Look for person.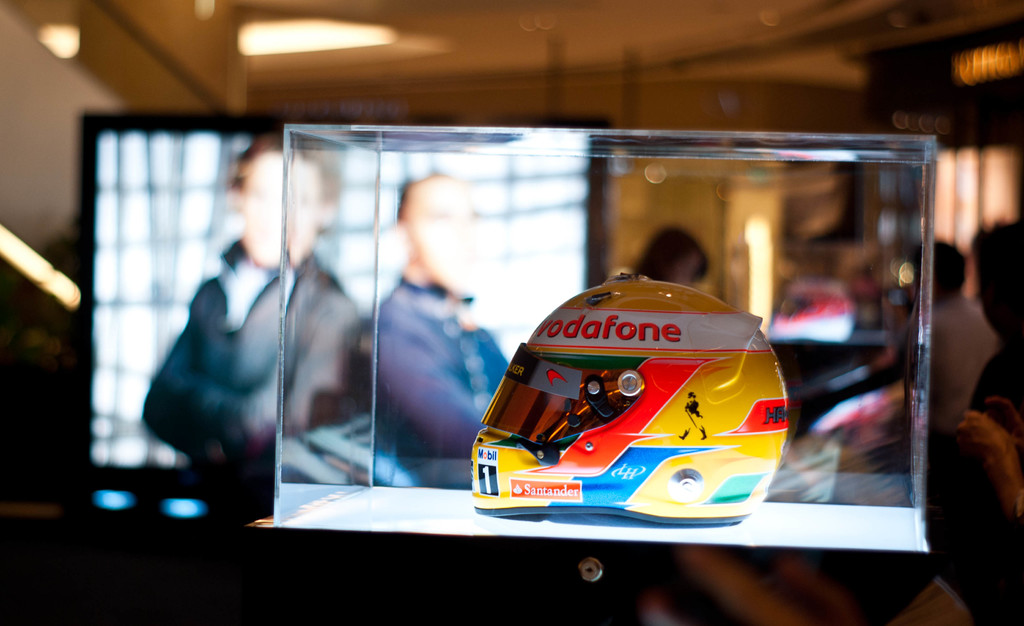
Found: Rect(358, 141, 506, 518).
